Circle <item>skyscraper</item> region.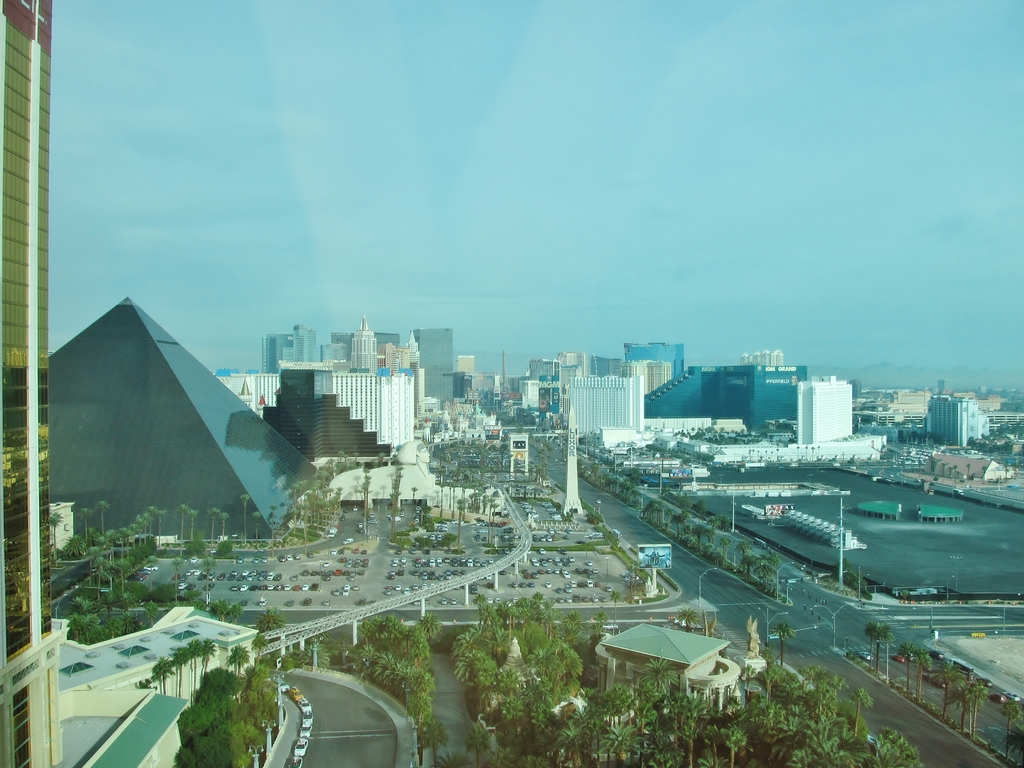
Region: detection(0, 0, 67, 767).
